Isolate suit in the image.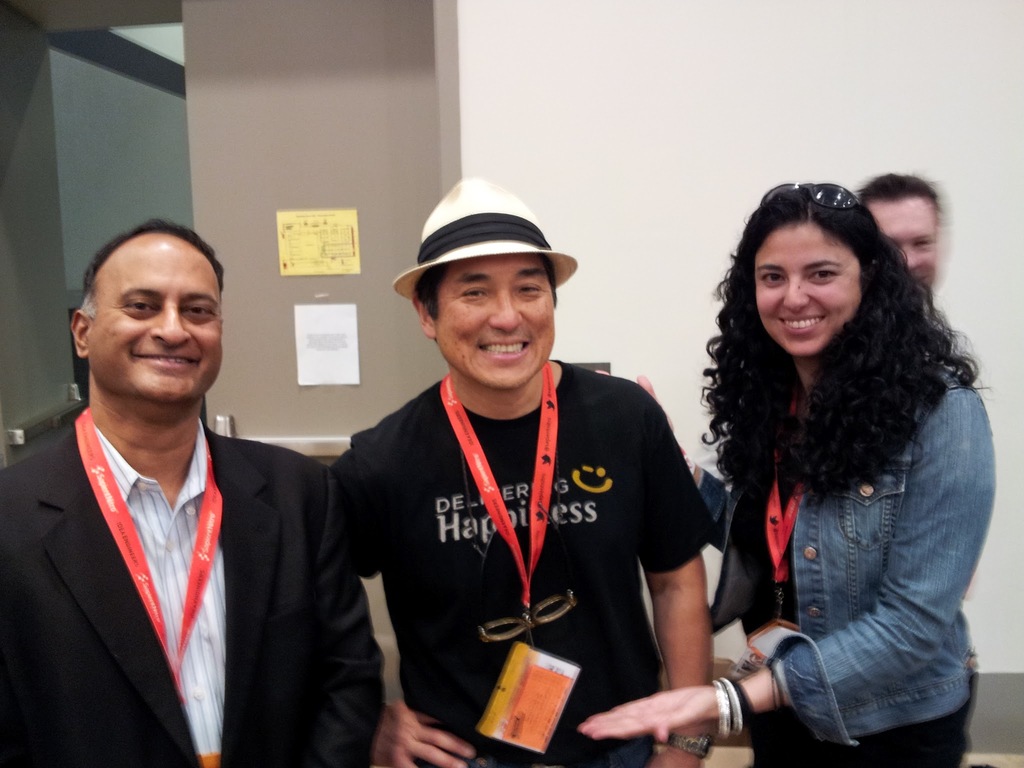
Isolated region: box(0, 343, 413, 767).
